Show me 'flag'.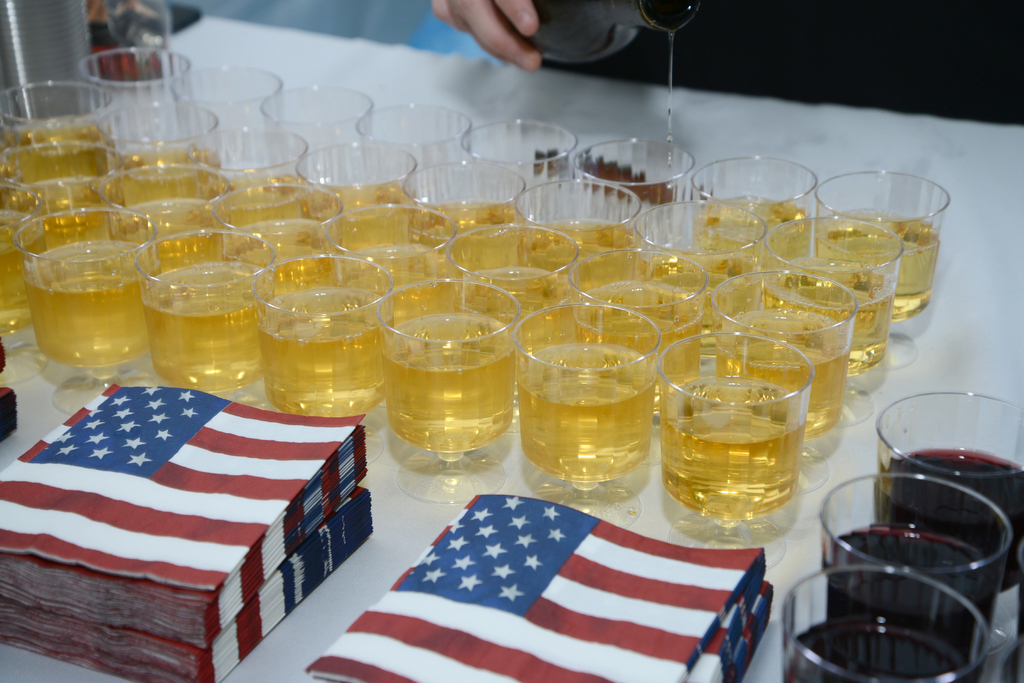
'flag' is here: <box>0,377,363,595</box>.
